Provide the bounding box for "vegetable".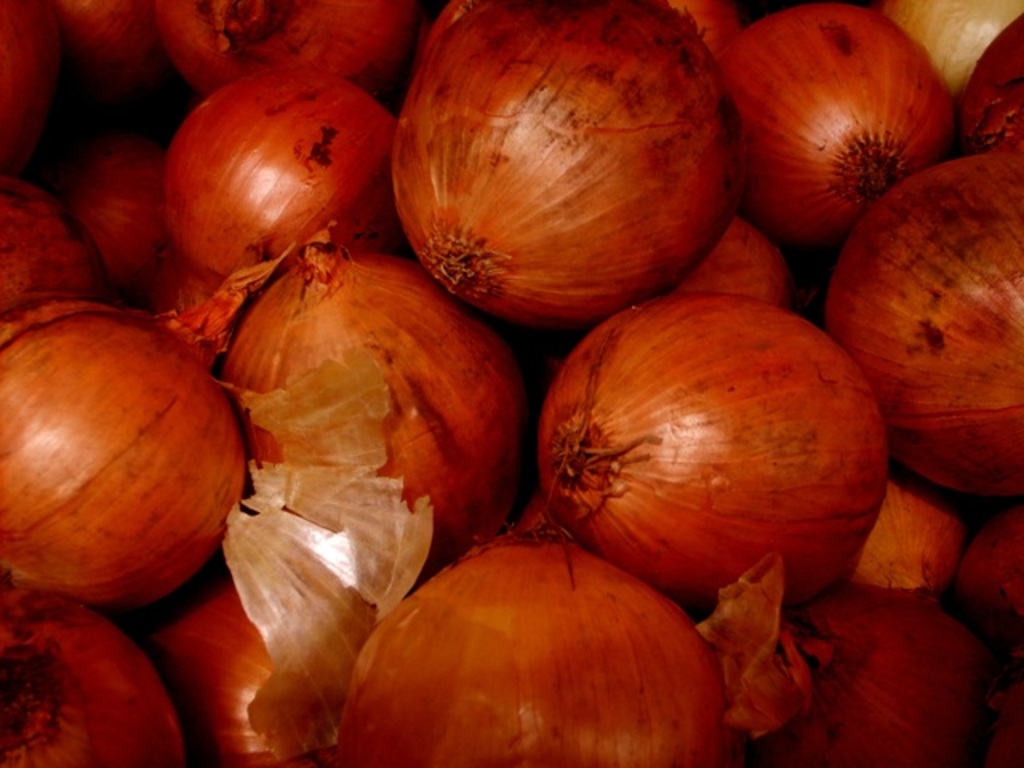
x1=387 y1=0 x2=750 y2=338.
